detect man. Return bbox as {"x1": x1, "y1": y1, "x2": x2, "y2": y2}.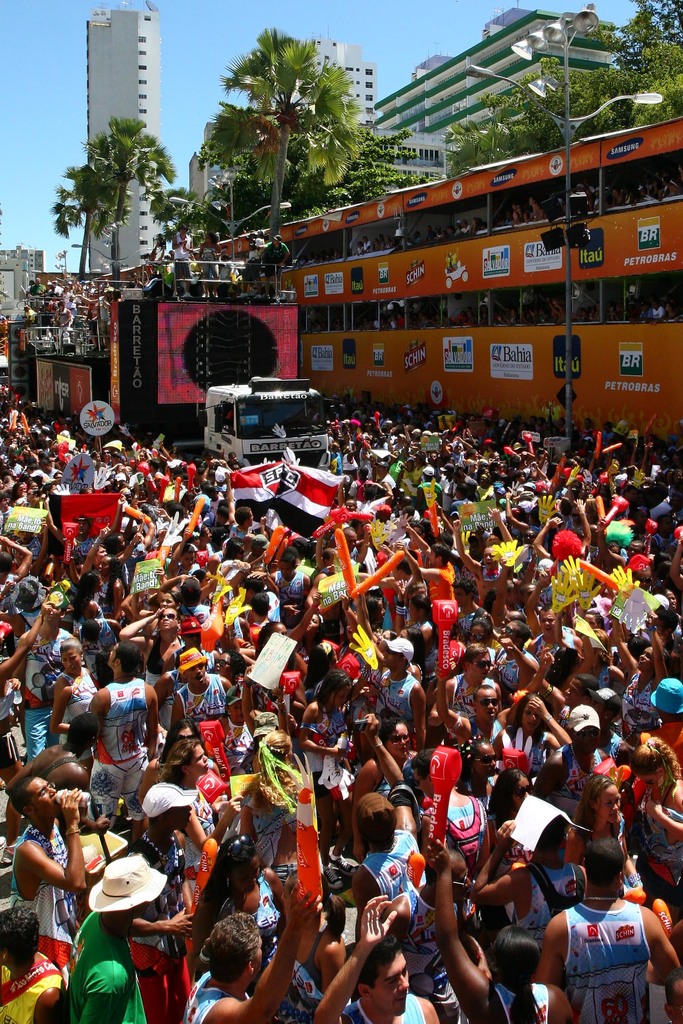
{"x1": 651, "y1": 298, "x2": 669, "y2": 319}.
